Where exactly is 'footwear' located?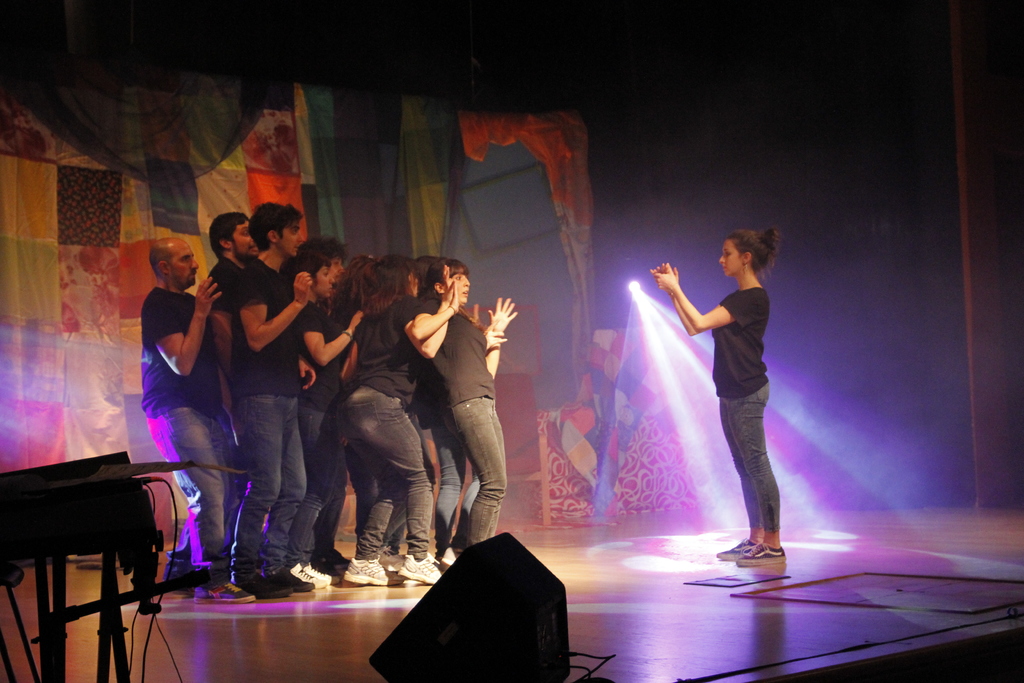
Its bounding box is [left=195, top=583, right=255, bottom=603].
